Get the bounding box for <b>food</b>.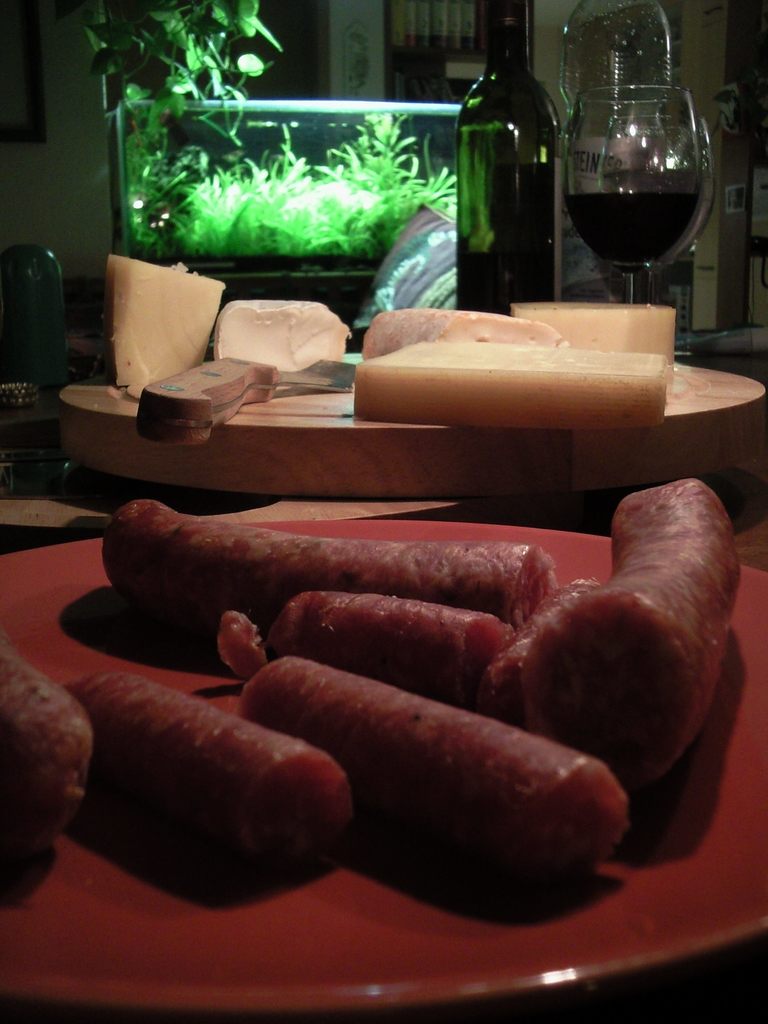
pyautogui.locateOnScreen(0, 633, 97, 822).
